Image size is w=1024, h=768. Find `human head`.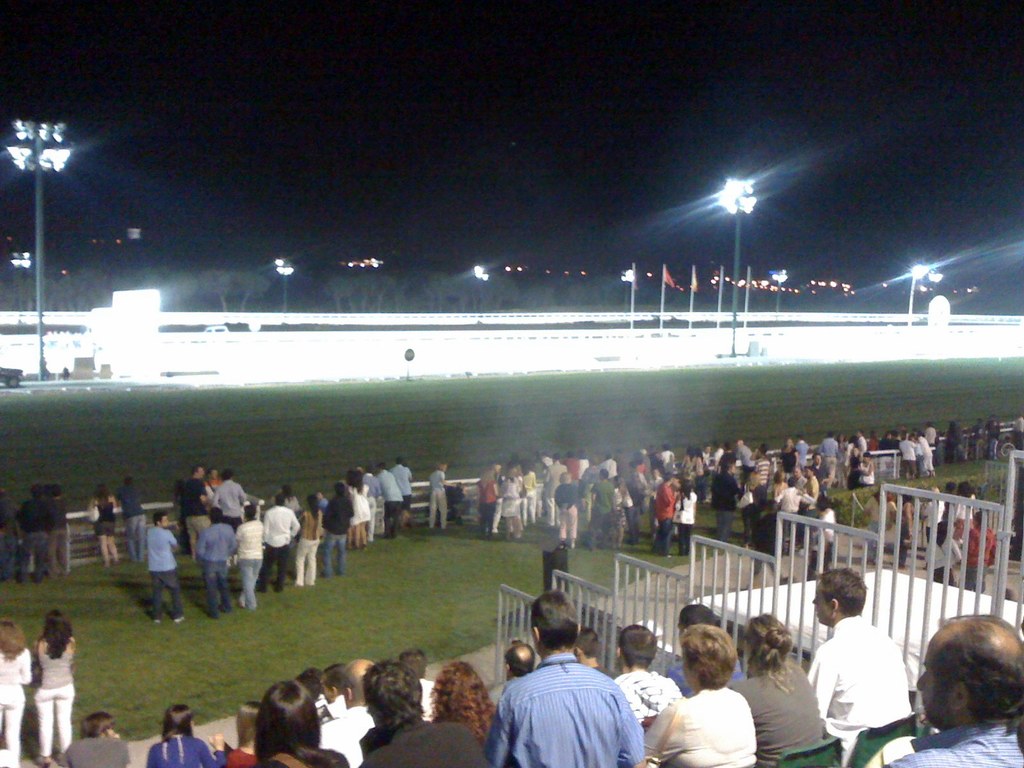
<box>335,481,344,496</box>.
